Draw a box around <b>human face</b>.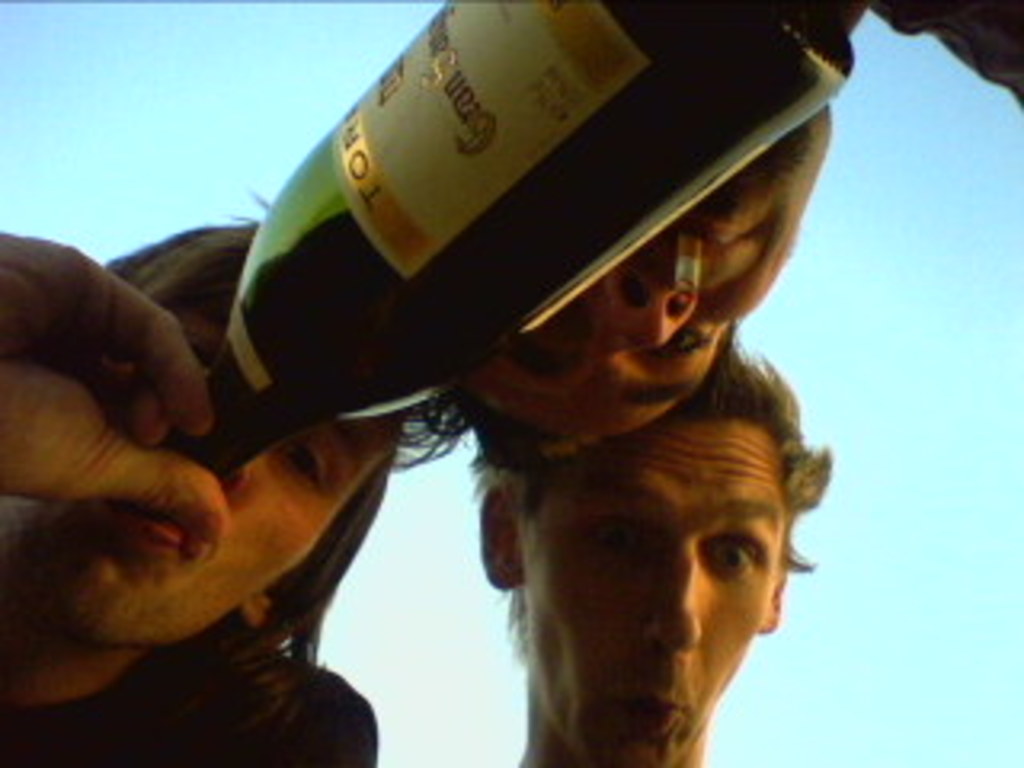
bbox(10, 301, 381, 643).
